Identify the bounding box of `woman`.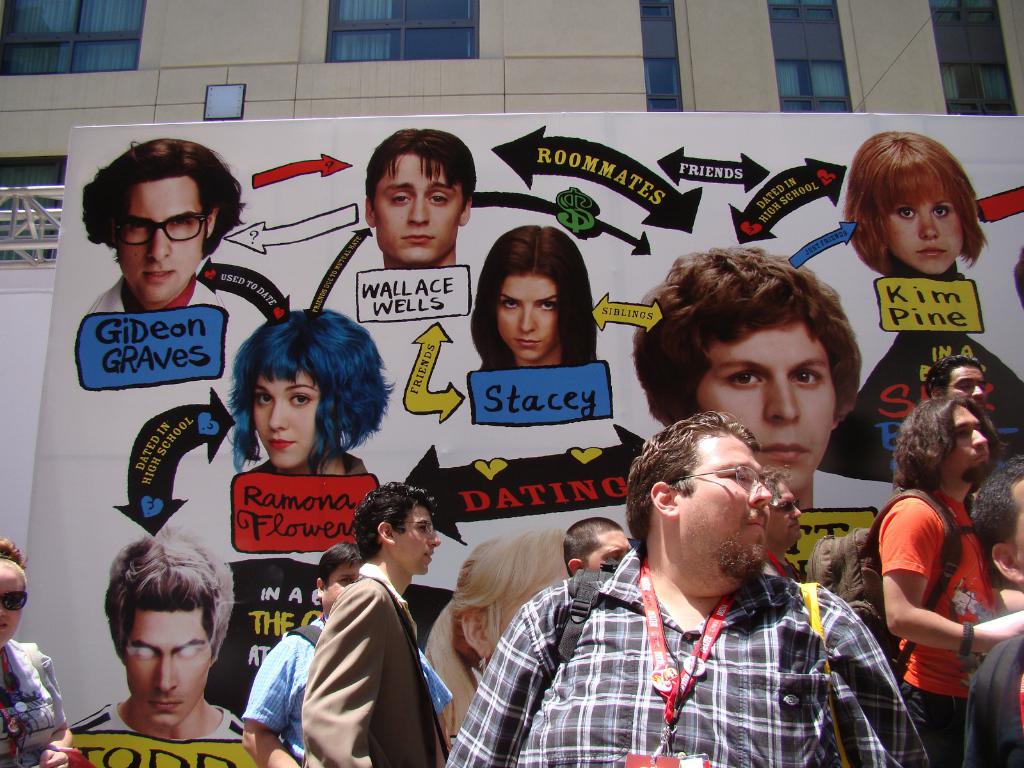
463 220 601 374.
